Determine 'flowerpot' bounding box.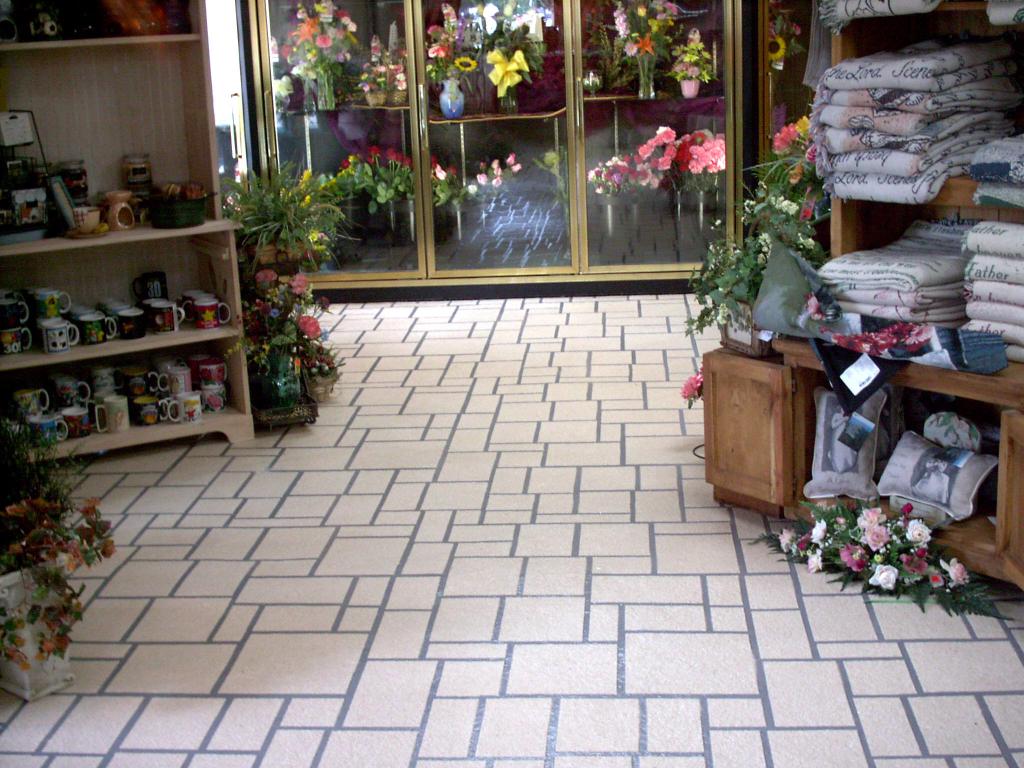
Determined: x1=301 y1=364 x2=334 y2=404.
